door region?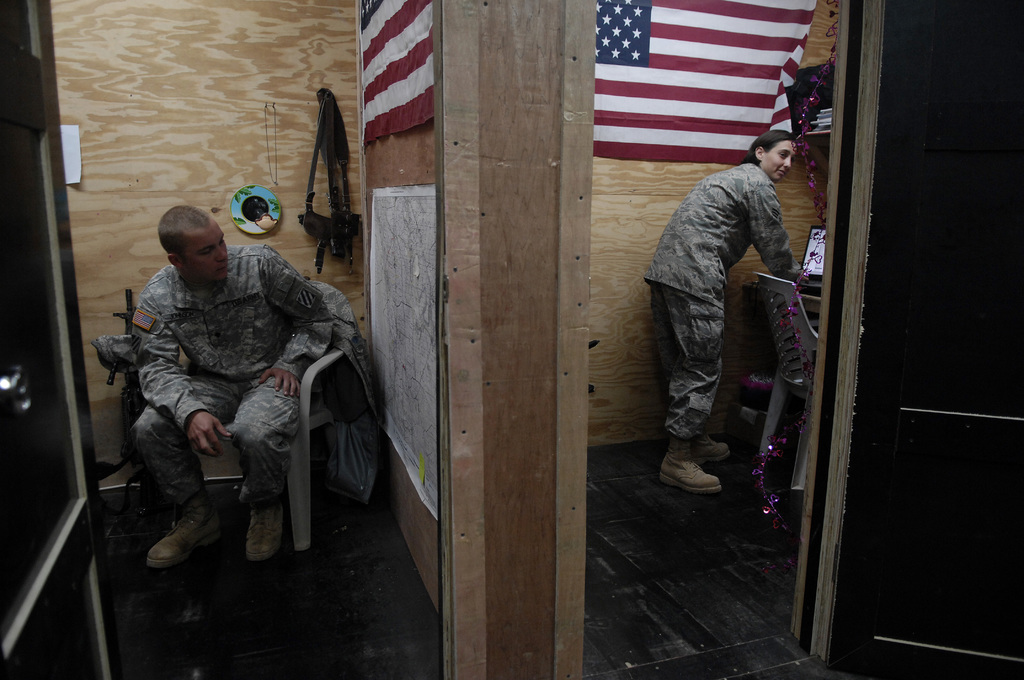
BBox(789, 0, 1023, 679)
